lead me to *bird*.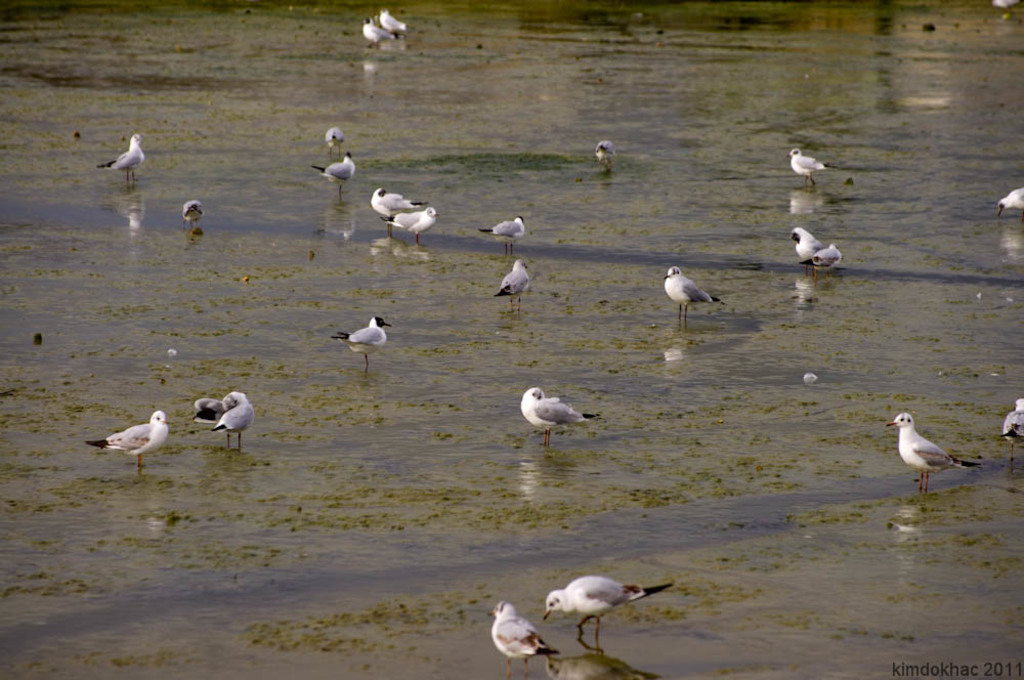
Lead to [x1=372, y1=3, x2=408, y2=43].
